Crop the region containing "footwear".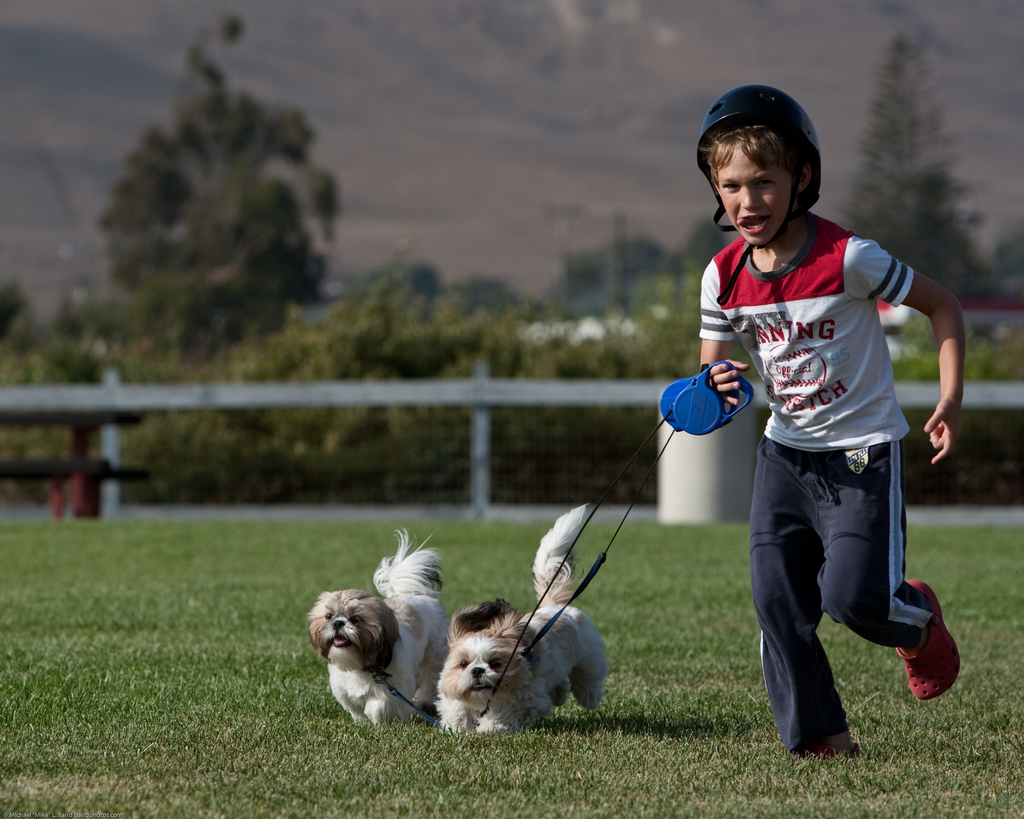
Crop region: {"left": 893, "top": 592, "right": 969, "bottom": 713}.
